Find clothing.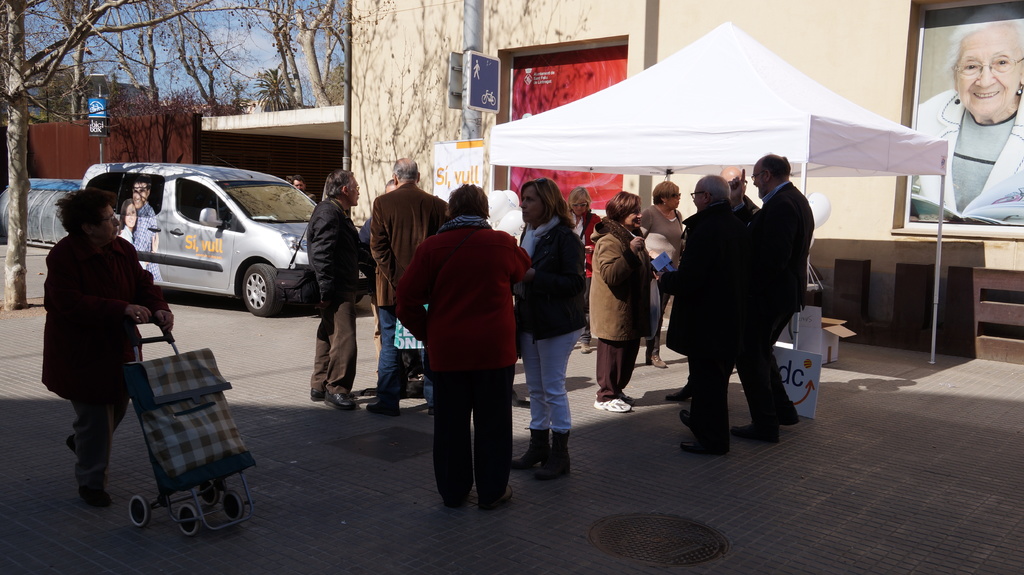
{"x1": 368, "y1": 183, "x2": 443, "y2": 294}.
